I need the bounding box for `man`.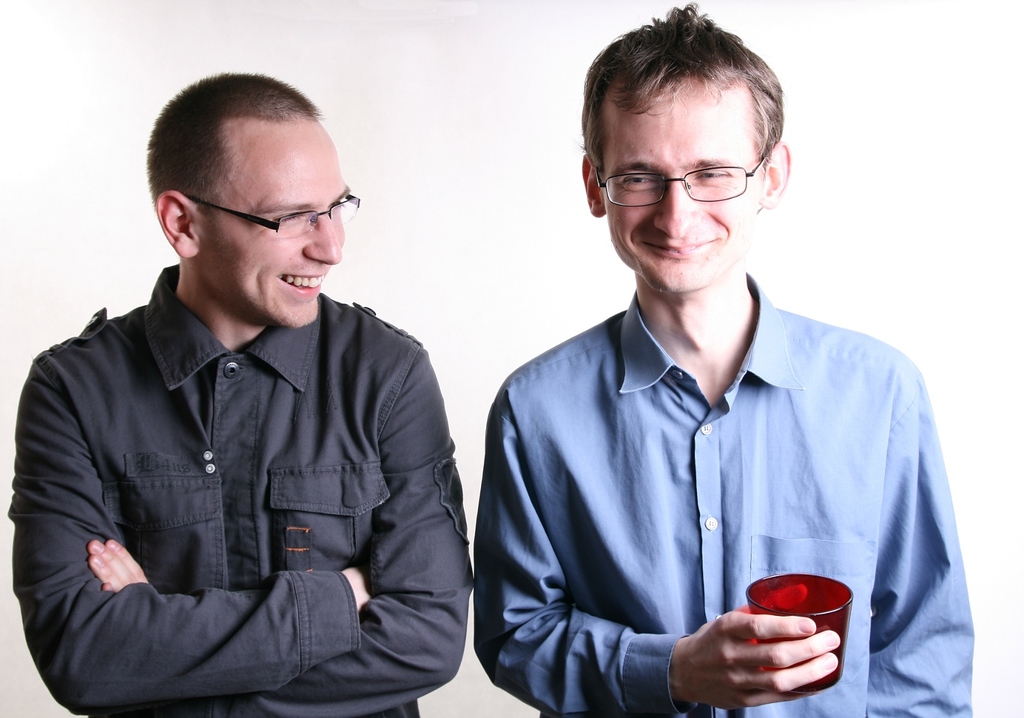
Here it is: box(475, 0, 979, 717).
